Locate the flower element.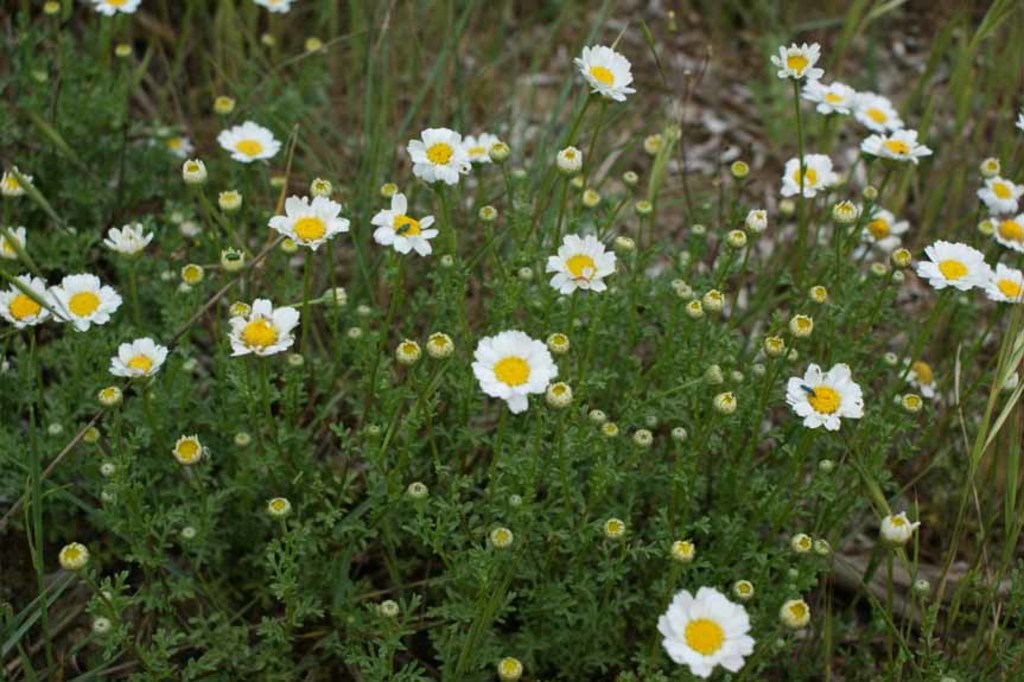
Element bbox: pyautogui.locateOnScreen(491, 524, 509, 549).
